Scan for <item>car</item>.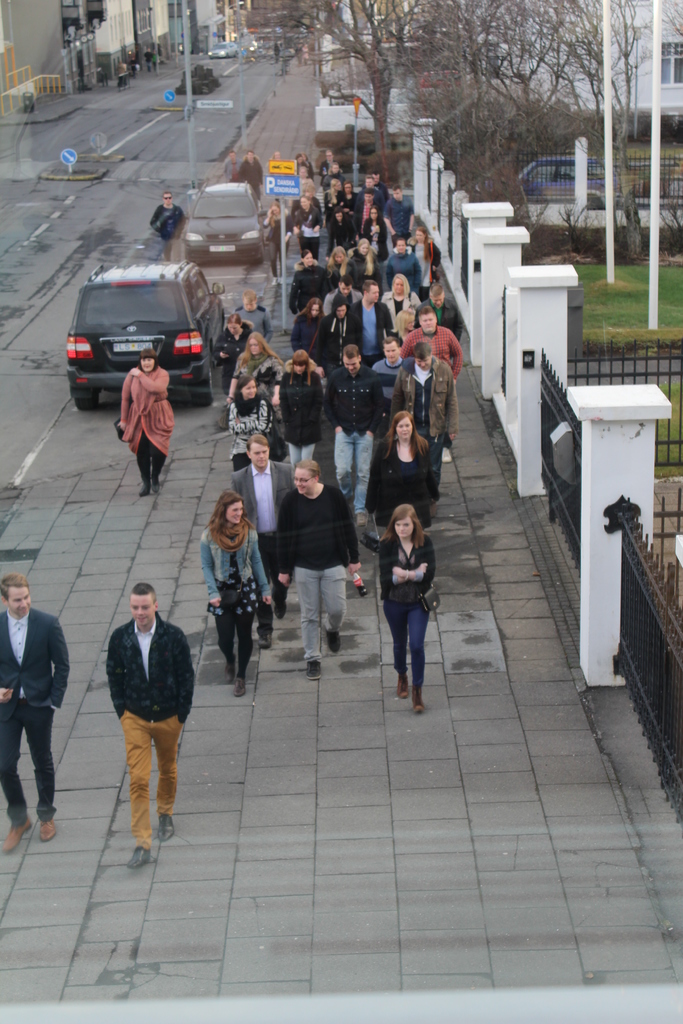
Scan result: <bbox>72, 262, 226, 409</bbox>.
